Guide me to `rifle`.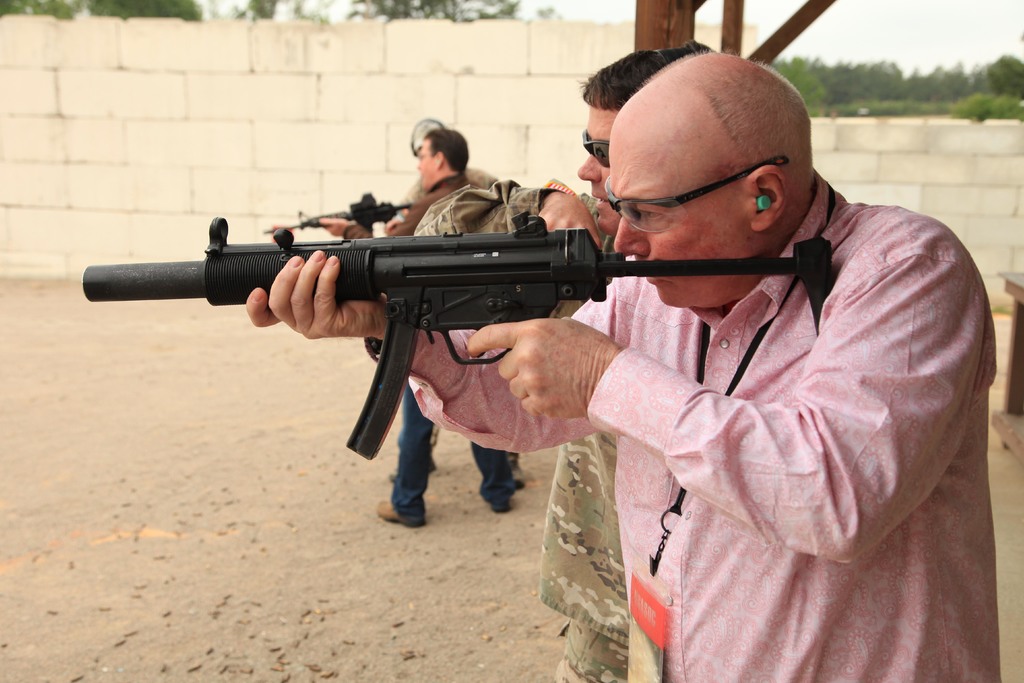
Guidance: {"left": 77, "top": 217, "right": 832, "bottom": 459}.
